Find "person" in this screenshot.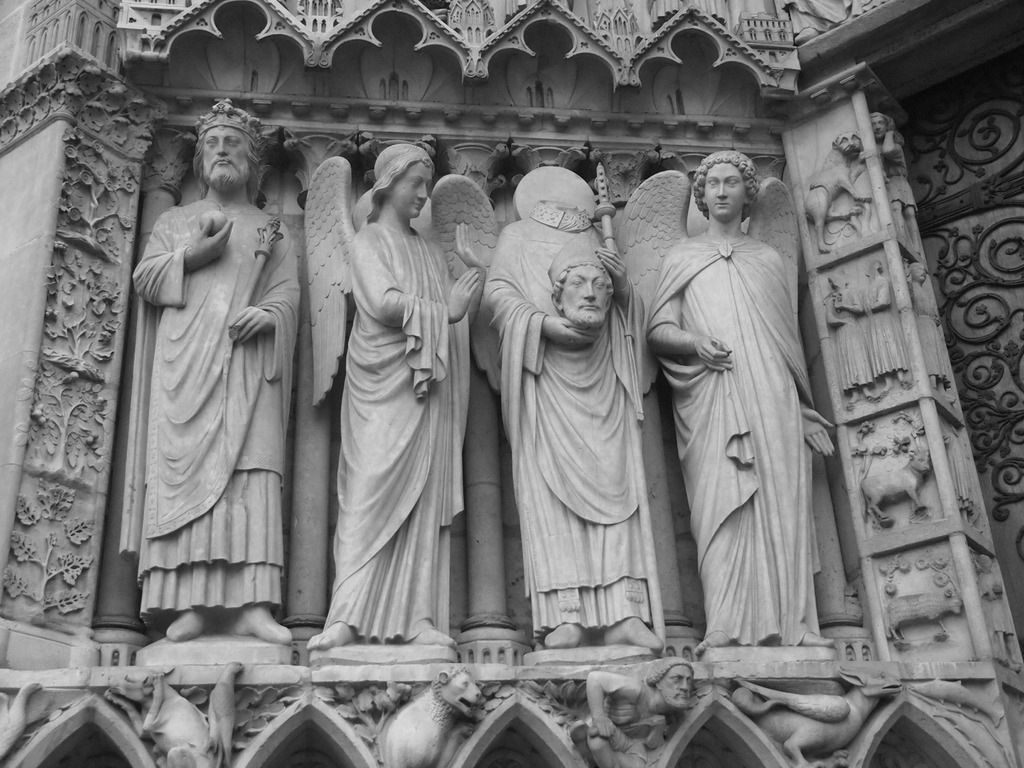
The bounding box for "person" is crop(573, 659, 699, 767).
